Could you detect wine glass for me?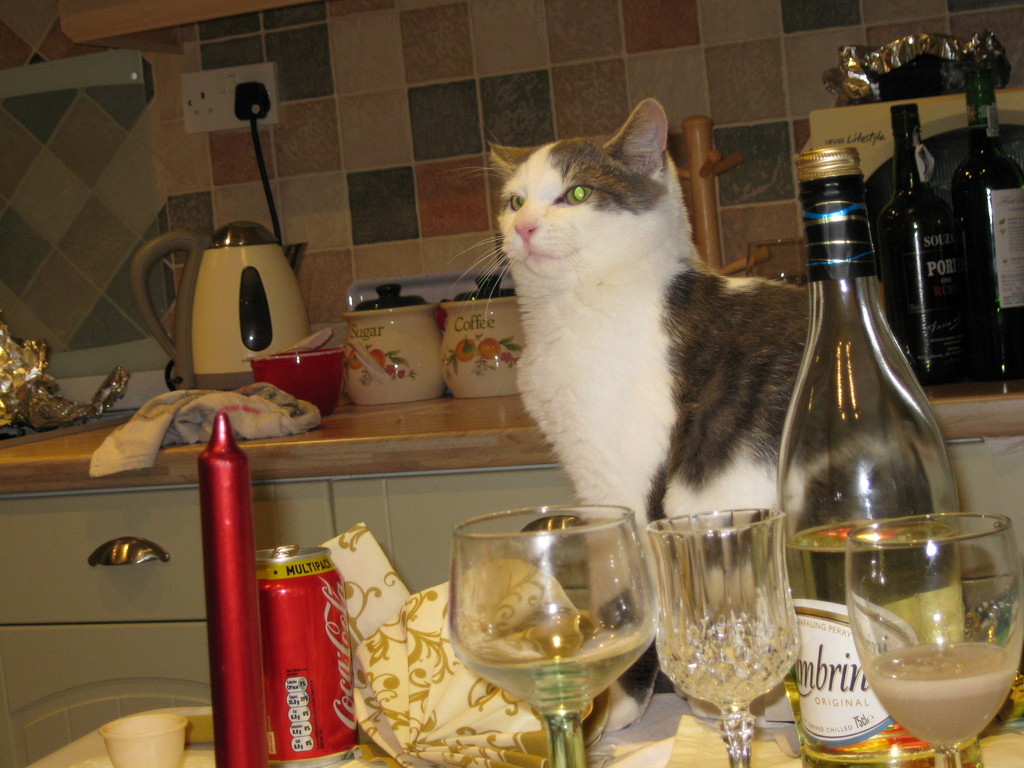
Detection result: BBox(451, 503, 656, 767).
